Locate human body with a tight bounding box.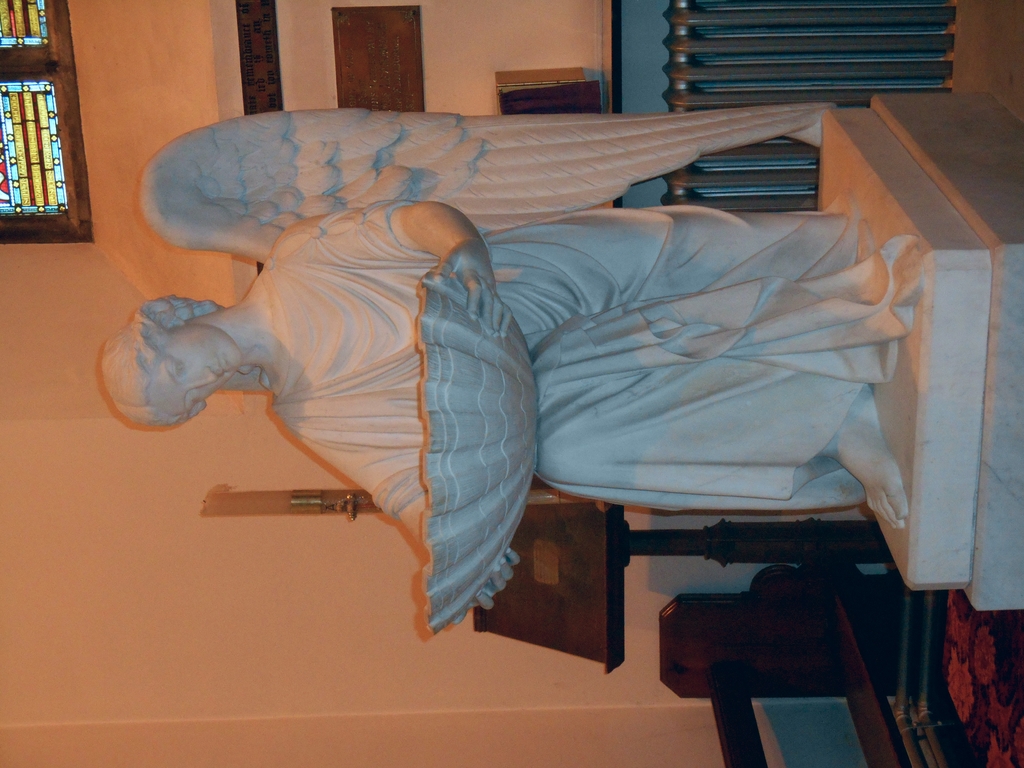
99, 201, 930, 609.
